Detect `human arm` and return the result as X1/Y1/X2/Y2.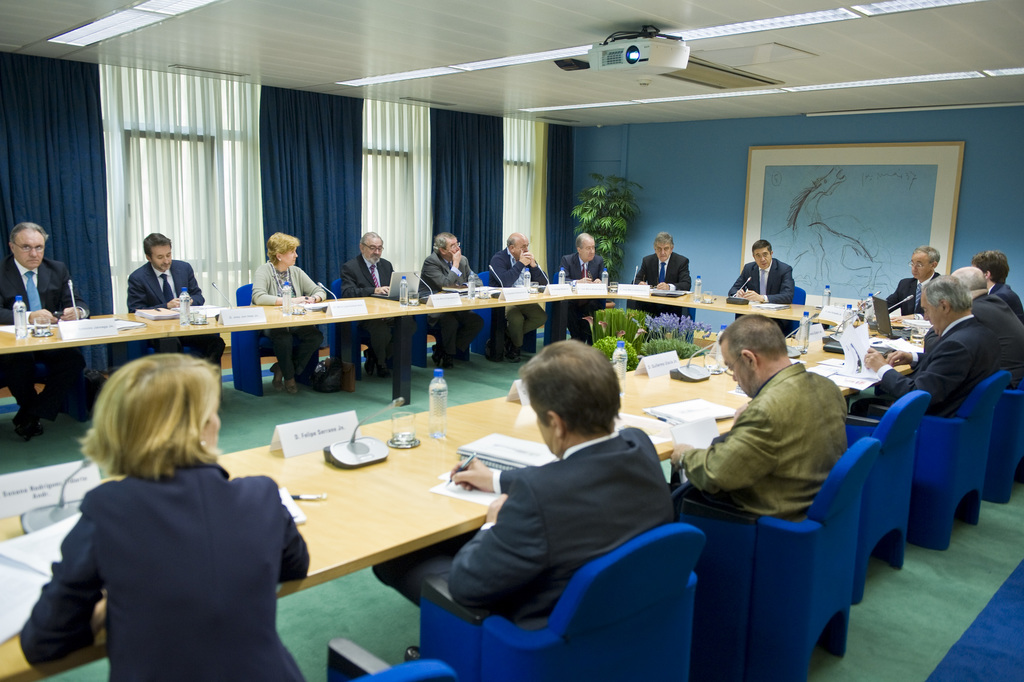
666/403/780/499.
